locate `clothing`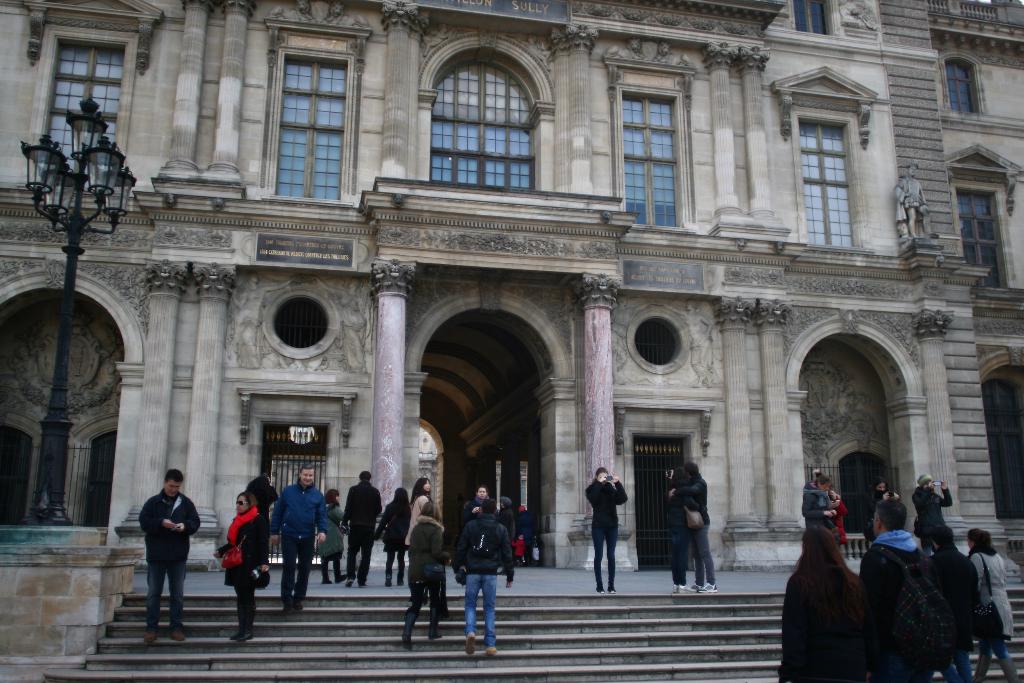
x1=586, y1=476, x2=627, y2=587
